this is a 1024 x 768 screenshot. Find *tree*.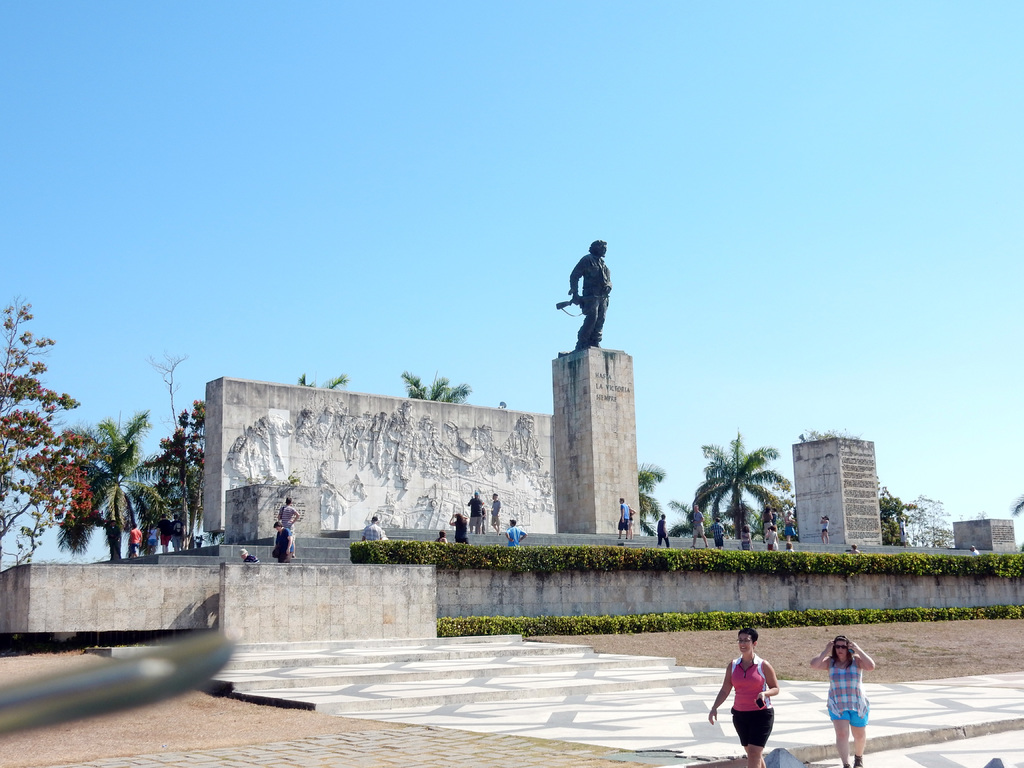
Bounding box: (1011, 492, 1023, 513).
